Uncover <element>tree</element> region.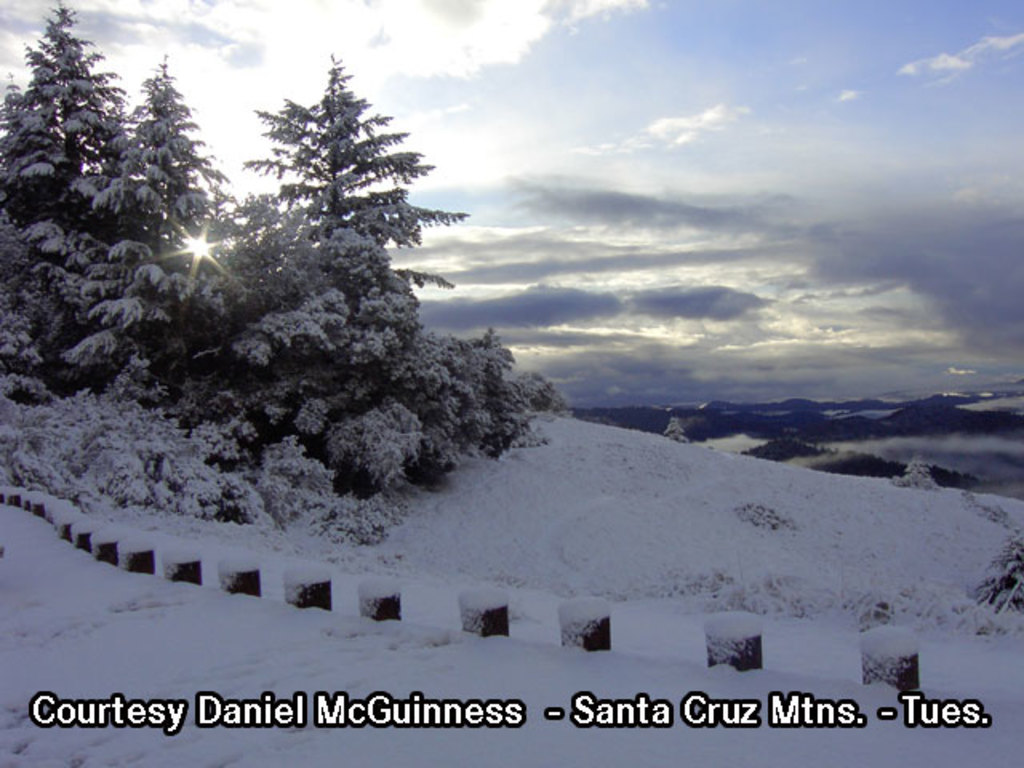
Uncovered: <bbox>664, 411, 690, 440</bbox>.
